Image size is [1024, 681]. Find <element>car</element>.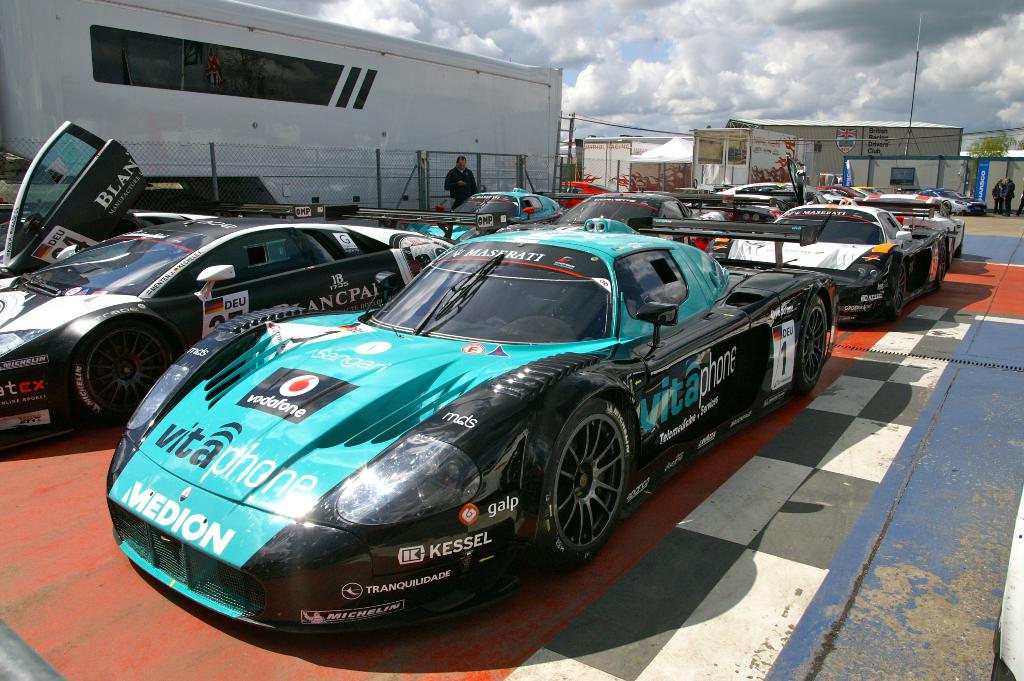
<box>101,208,842,635</box>.
